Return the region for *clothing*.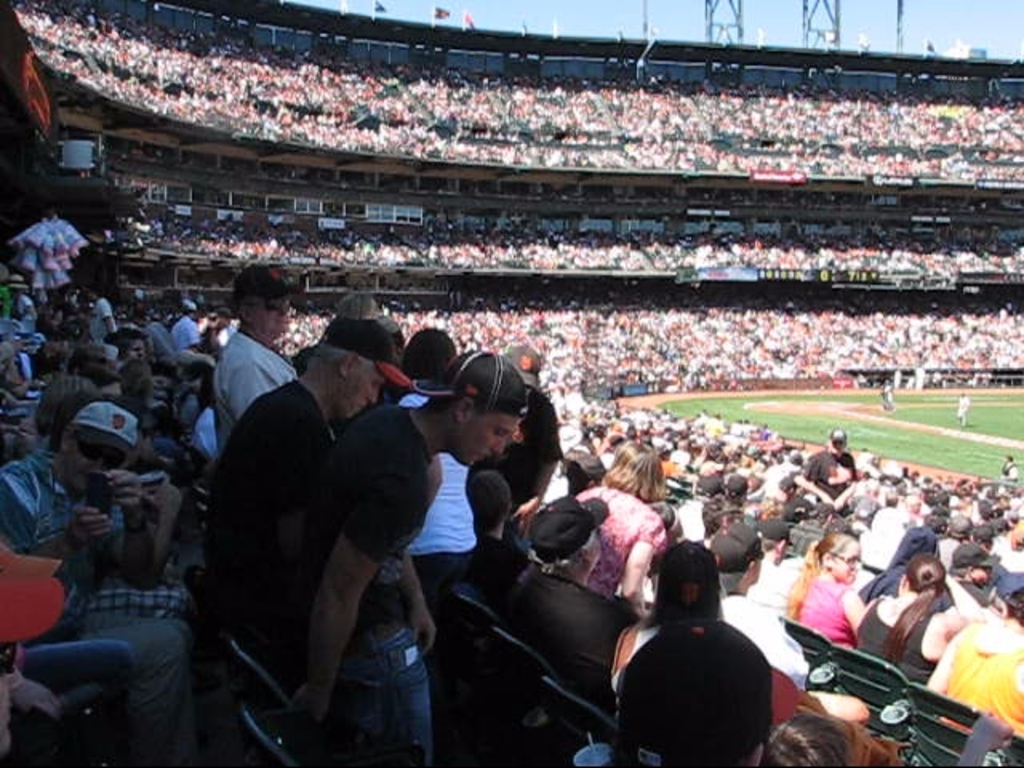
rect(6, 288, 37, 330).
